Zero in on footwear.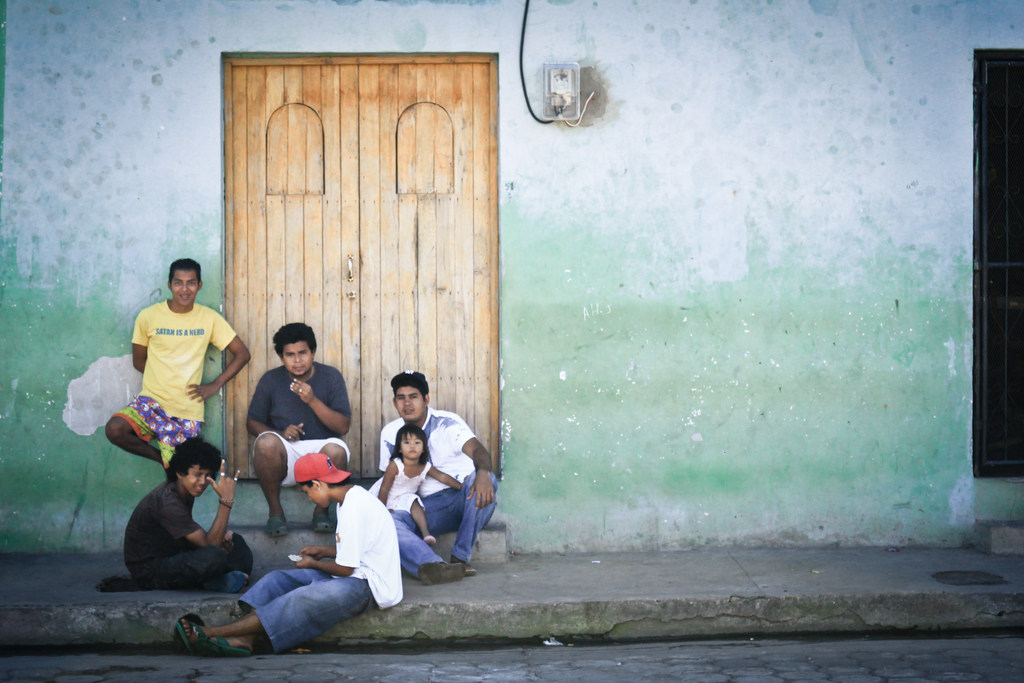
Zeroed in: {"left": 173, "top": 621, "right": 199, "bottom": 655}.
